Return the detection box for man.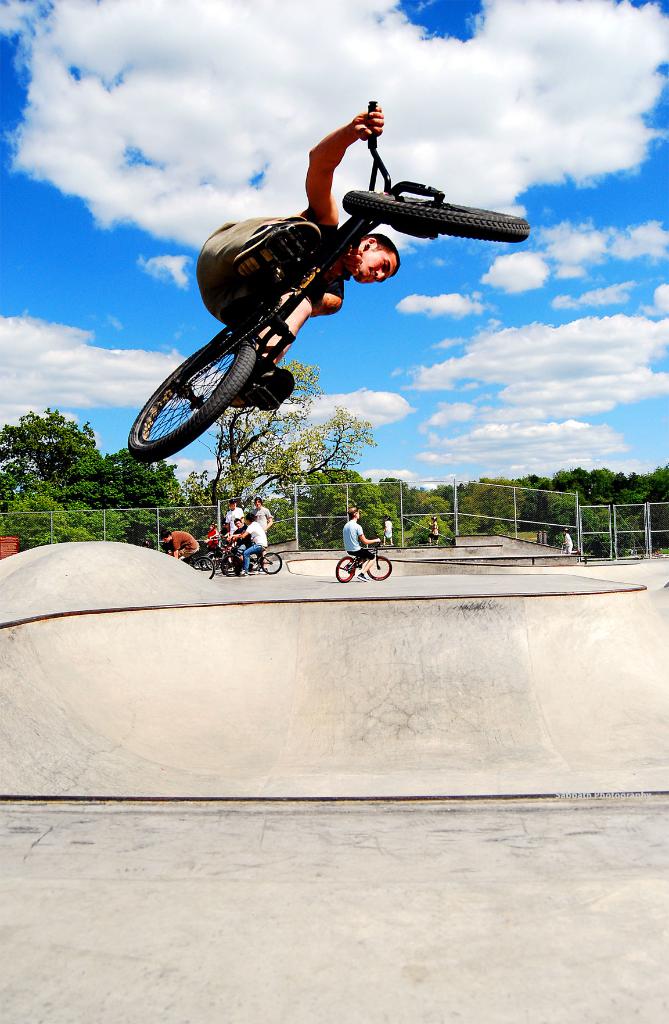
157/528/200/561.
